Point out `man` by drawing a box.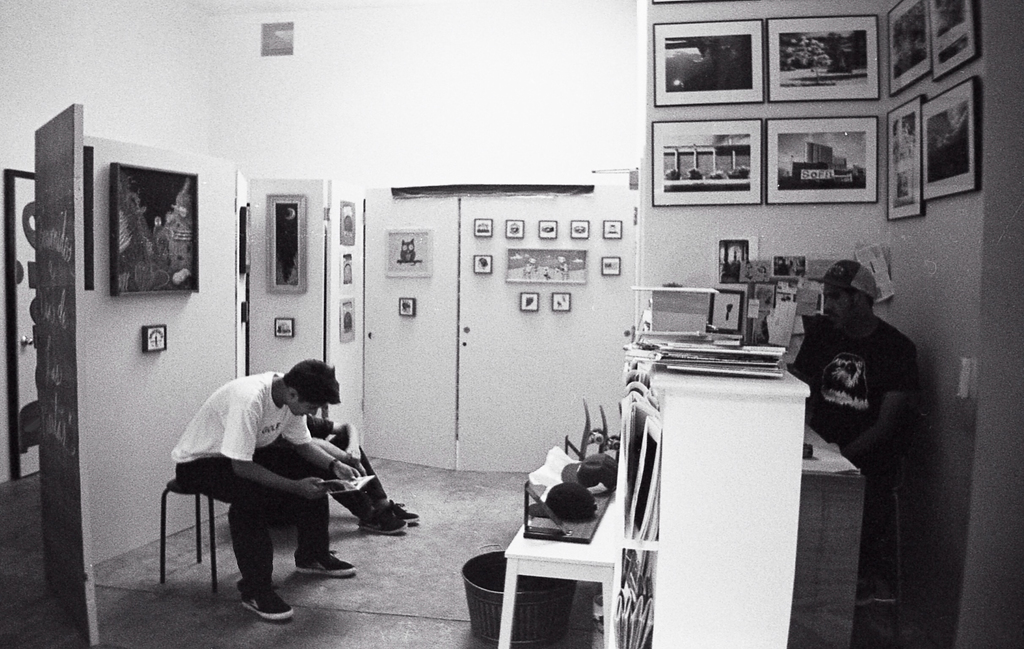
box(295, 412, 425, 541).
